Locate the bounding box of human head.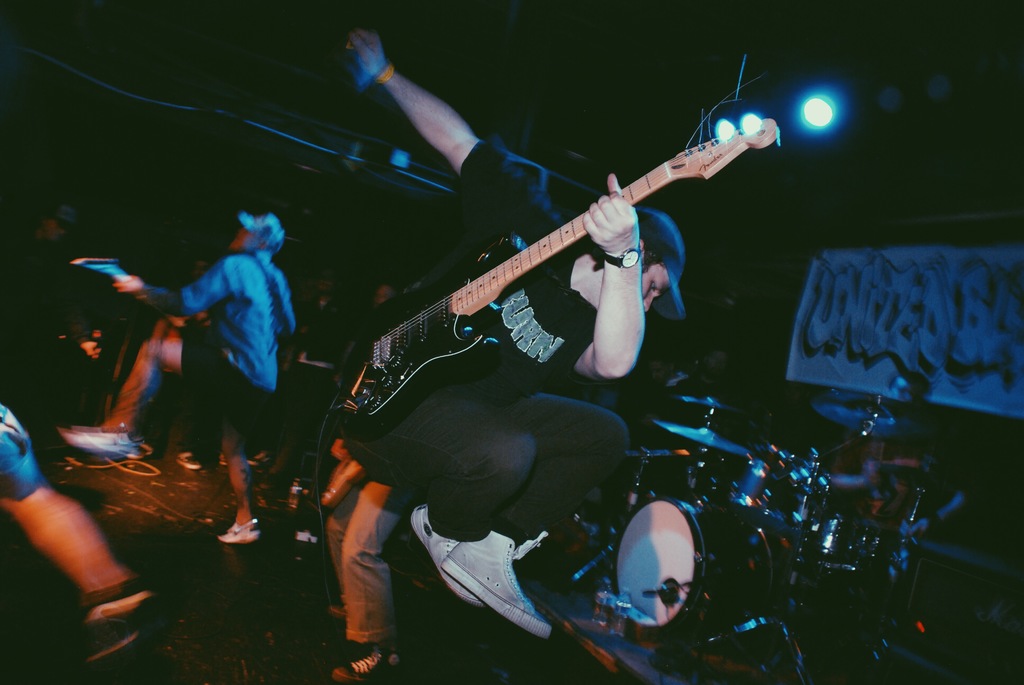
Bounding box: bbox(319, 266, 339, 301).
